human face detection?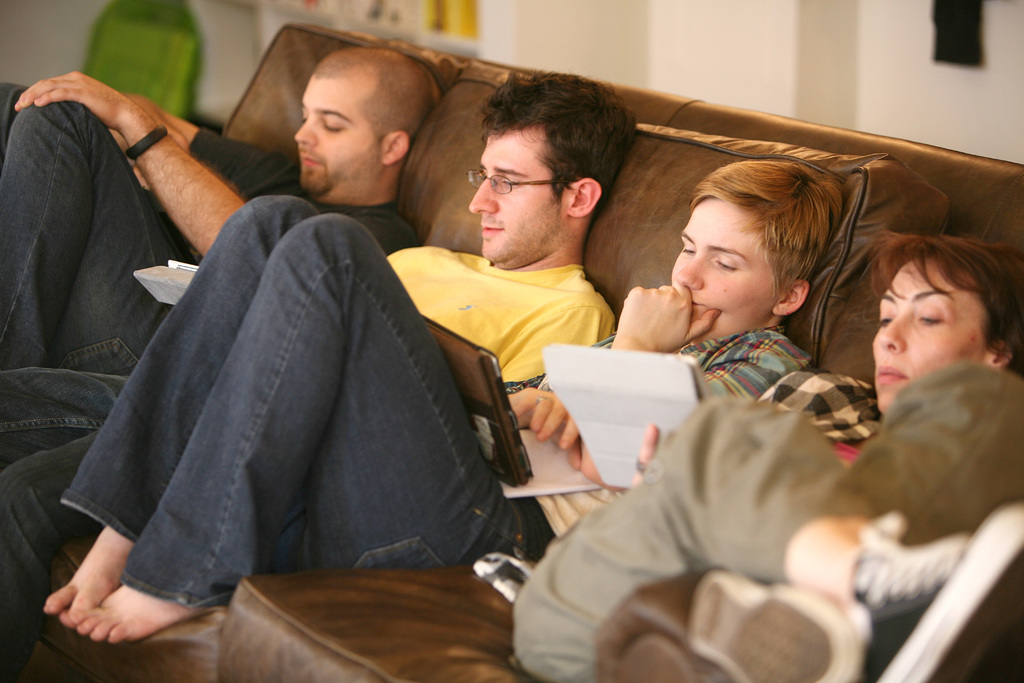
(left=870, top=253, right=991, bottom=418)
